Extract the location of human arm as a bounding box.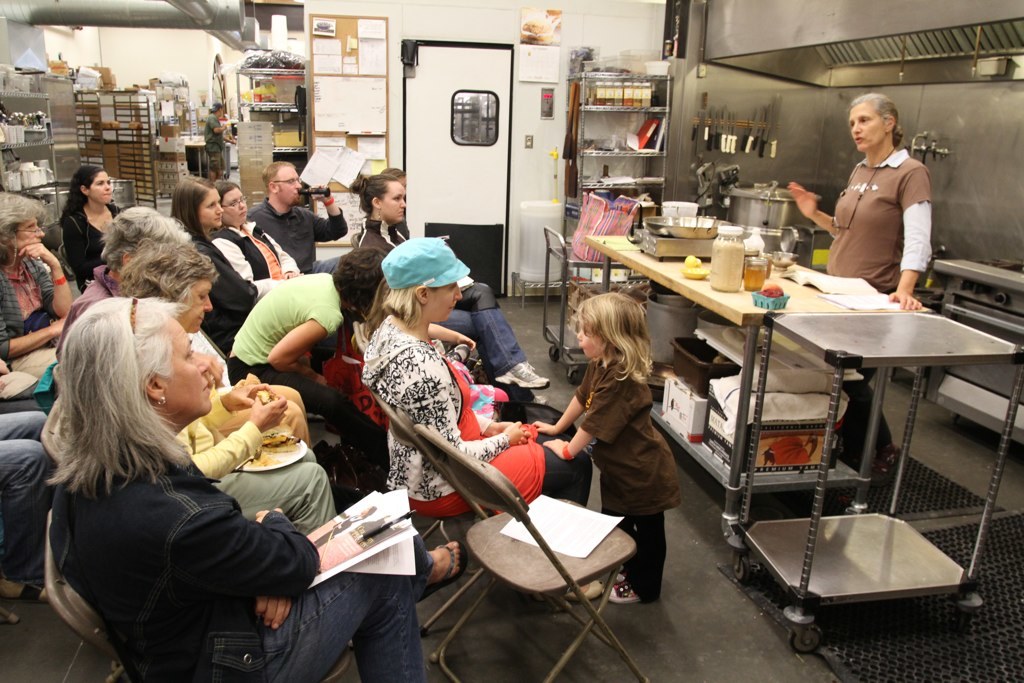
{"left": 194, "top": 242, "right": 254, "bottom": 317}.
